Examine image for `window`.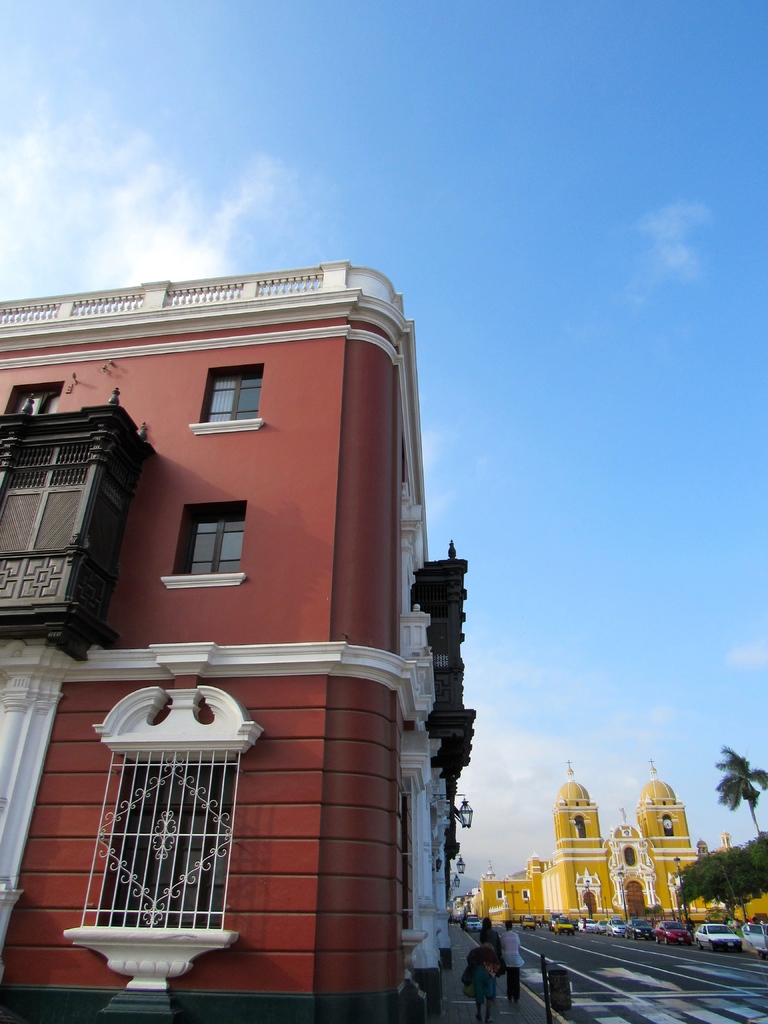
Examination result: box(157, 497, 243, 588).
